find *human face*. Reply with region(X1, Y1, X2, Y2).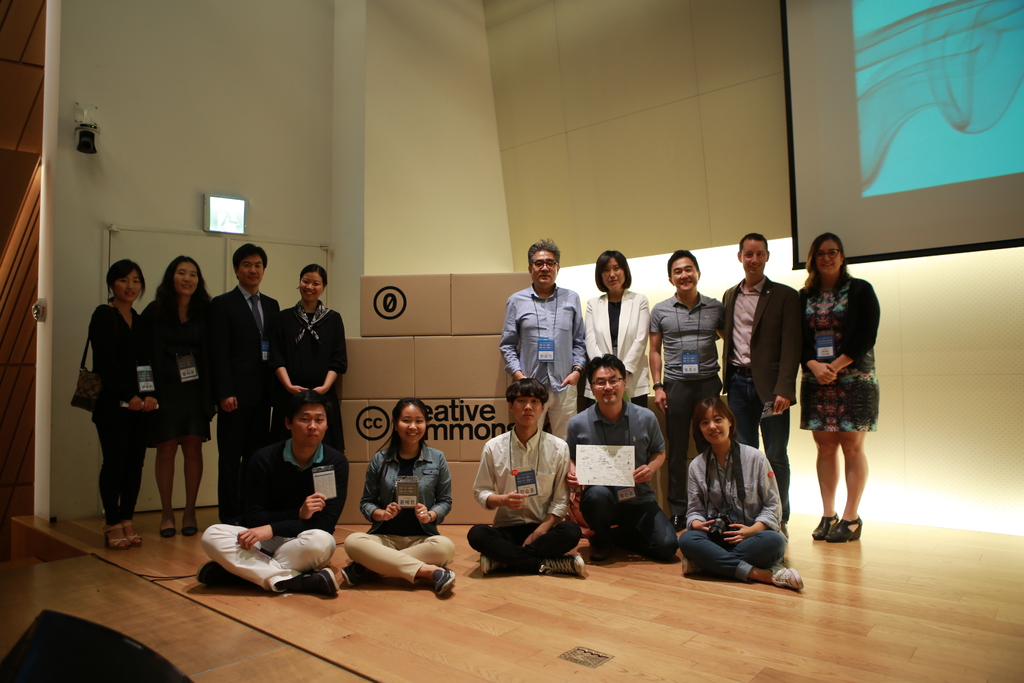
region(292, 406, 326, 450).
